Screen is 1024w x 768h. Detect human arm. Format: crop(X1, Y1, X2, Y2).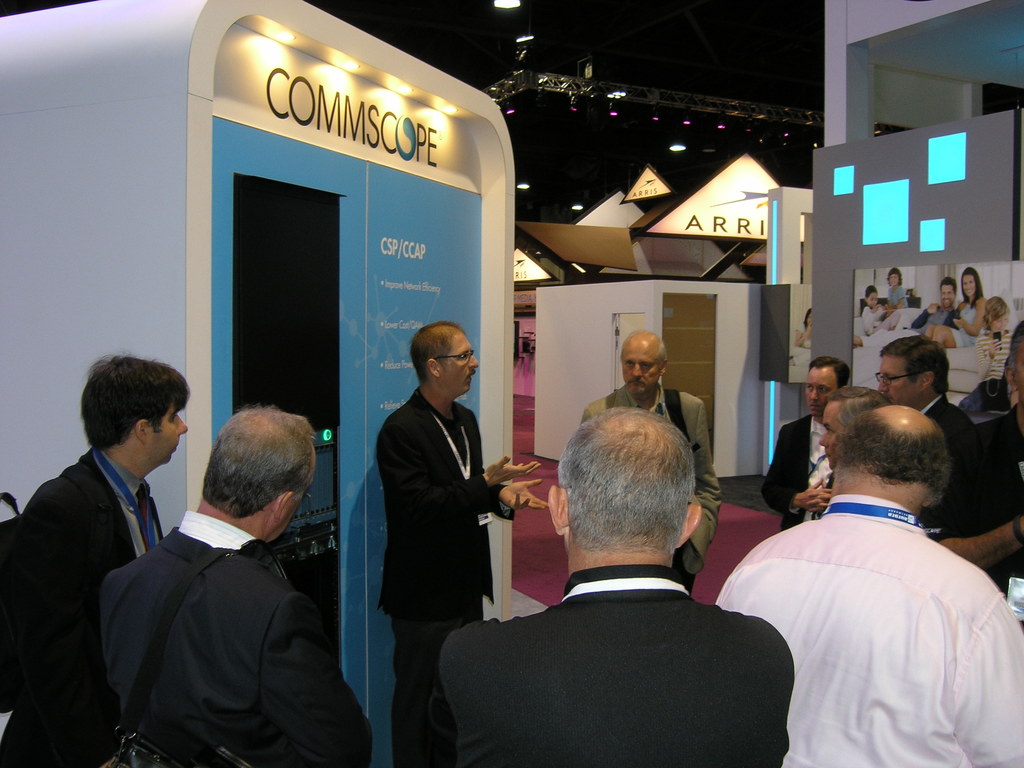
crop(468, 447, 531, 490).
